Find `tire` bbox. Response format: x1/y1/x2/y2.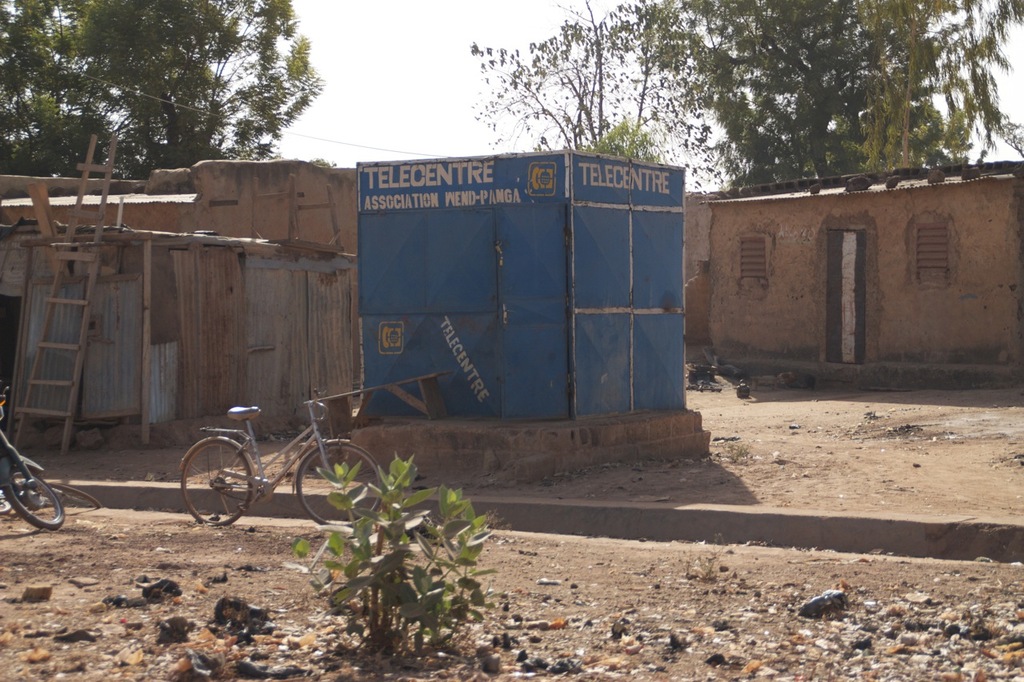
178/440/251/528.
